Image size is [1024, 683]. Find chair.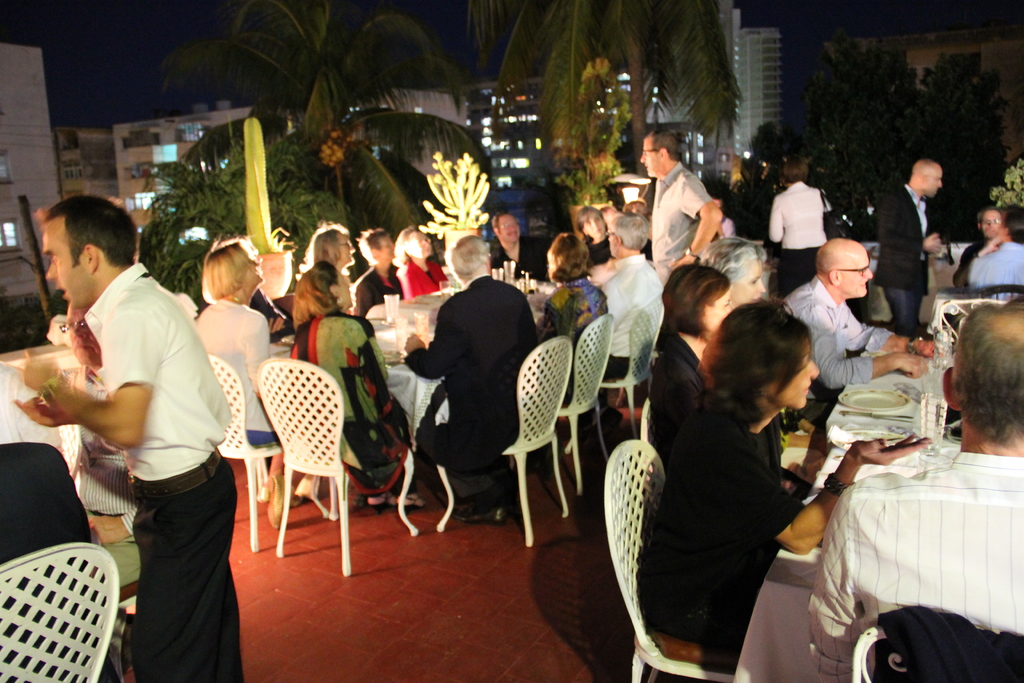
BBox(918, 293, 1012, 343).
